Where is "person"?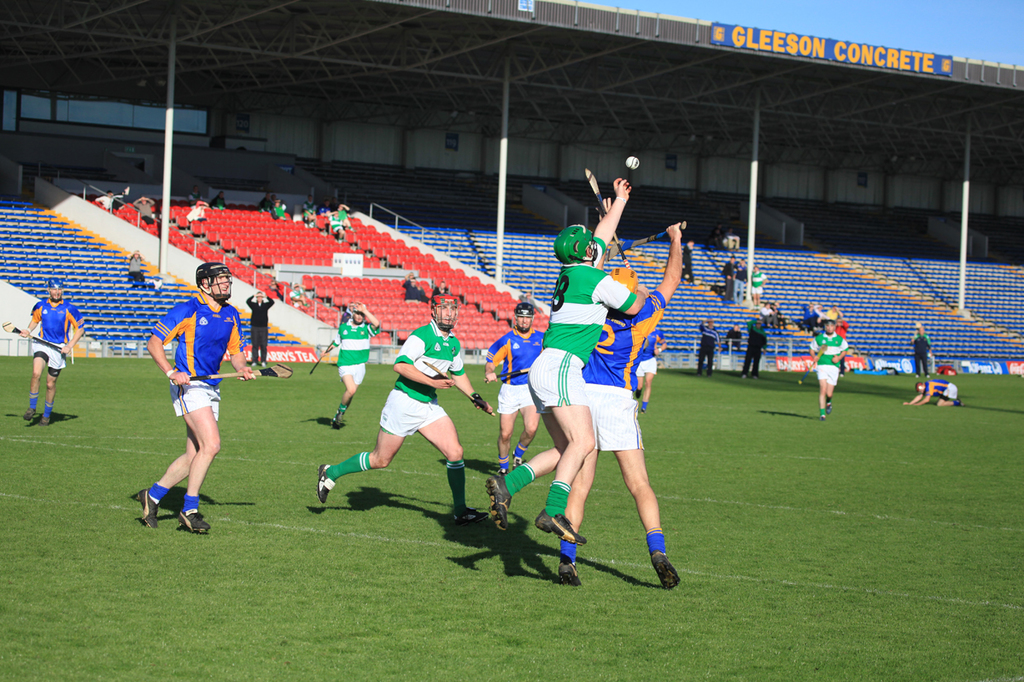
rect(528, 183, 655, 539).
